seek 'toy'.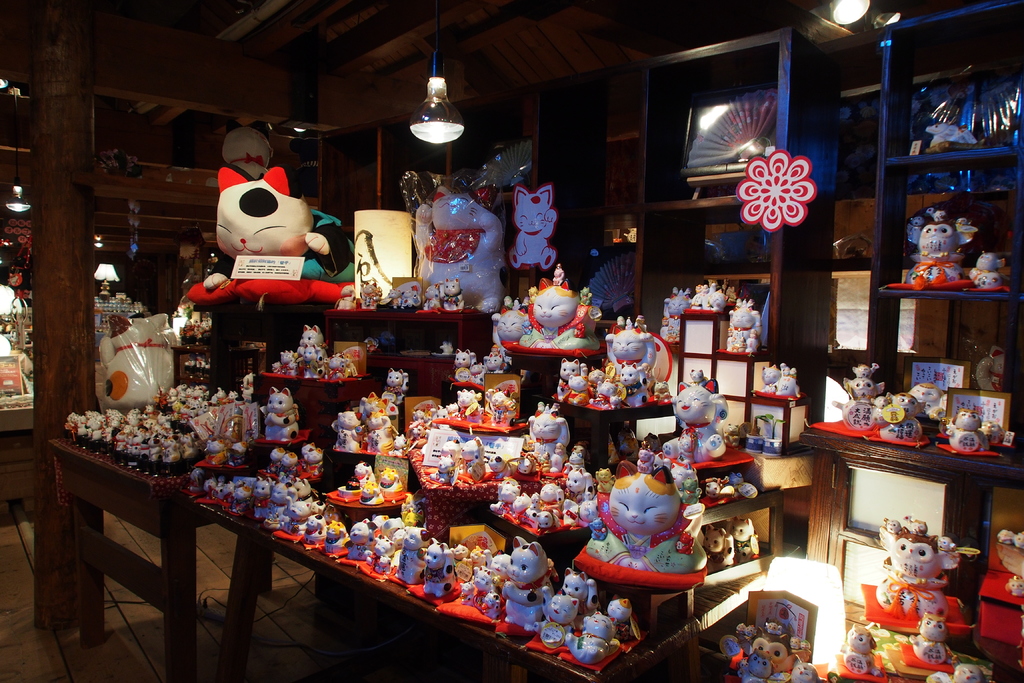
{"left": 739, "top": 654, "right": 767, "bottom": 682}.
